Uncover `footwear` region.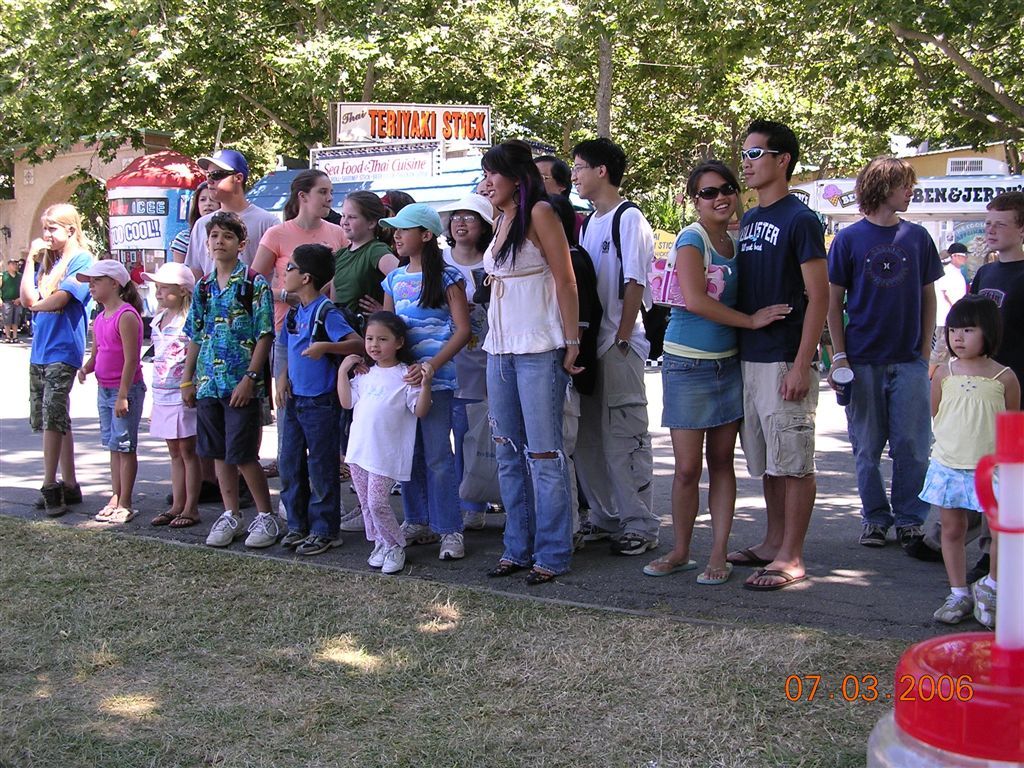
Uncovered: [339, 509, 361, 530].
